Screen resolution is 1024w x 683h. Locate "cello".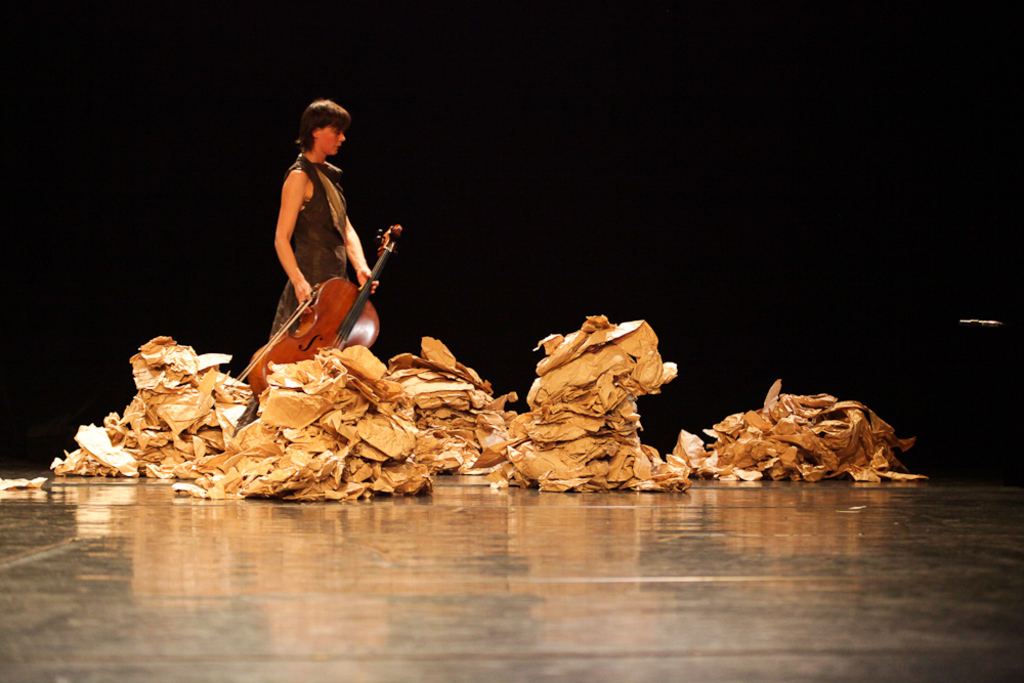
region(239, 224, 408, 400).
